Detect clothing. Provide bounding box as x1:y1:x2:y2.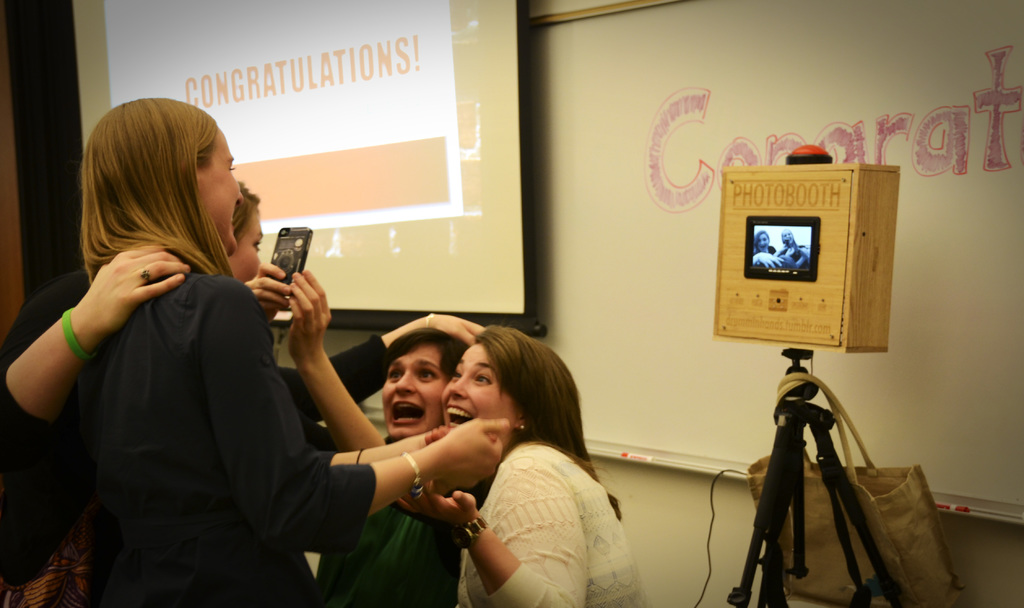
39:178:372:602.
